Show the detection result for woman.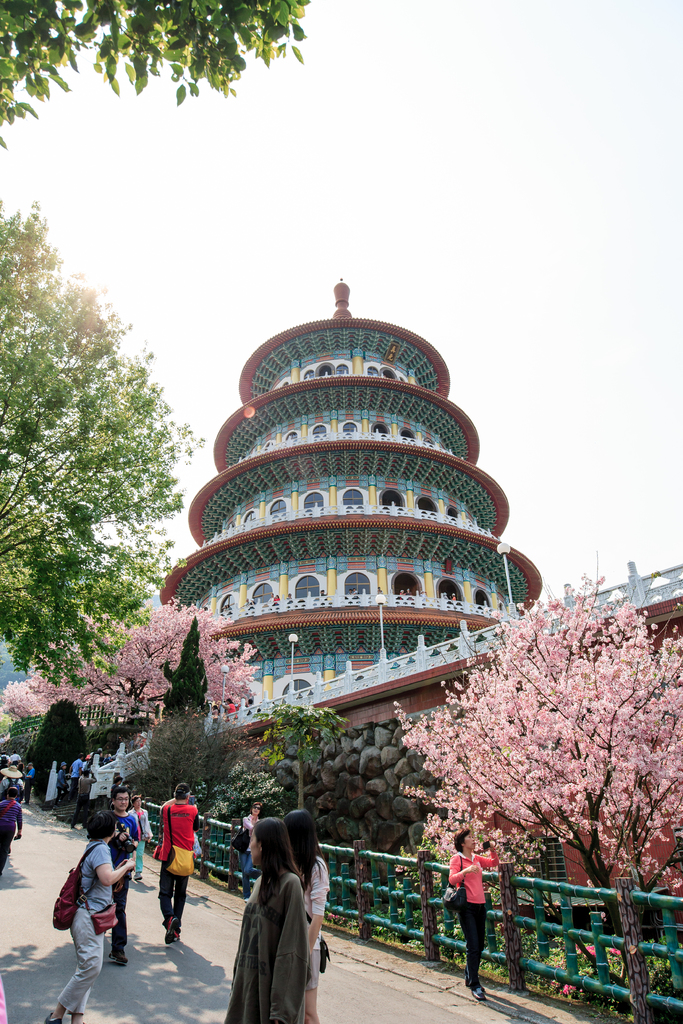
bbox=[153, 781, 204, 948].
